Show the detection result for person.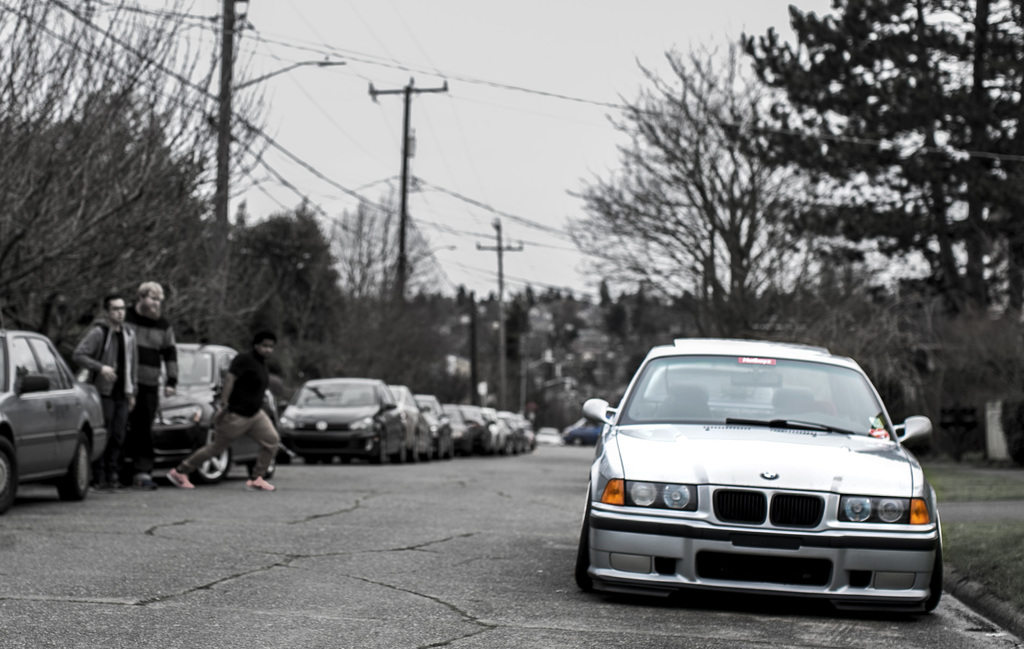
left=125, top=279, right=181, bottom=484.
